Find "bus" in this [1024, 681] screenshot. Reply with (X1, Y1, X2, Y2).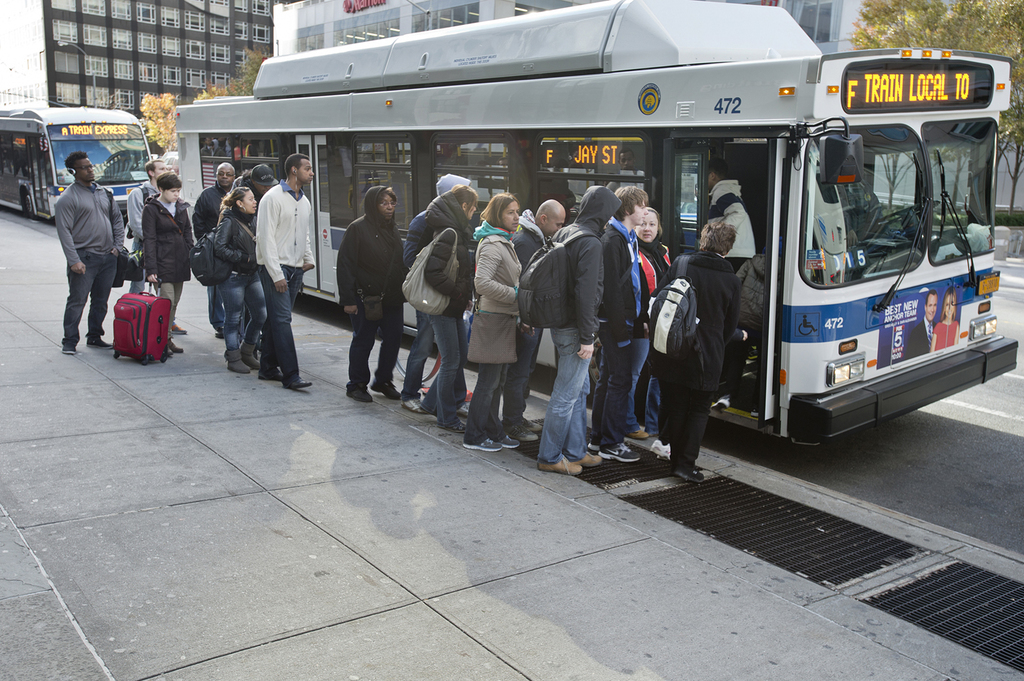
(0, 104, 154, 221).
